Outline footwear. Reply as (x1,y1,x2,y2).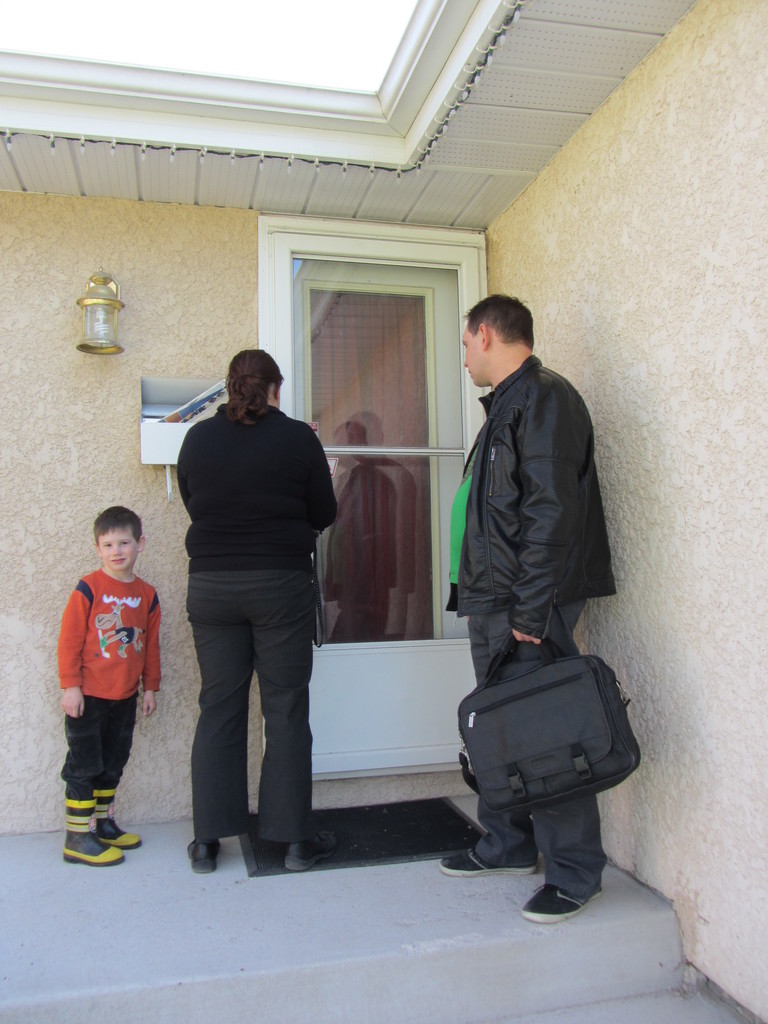
(522,881,584,923).
